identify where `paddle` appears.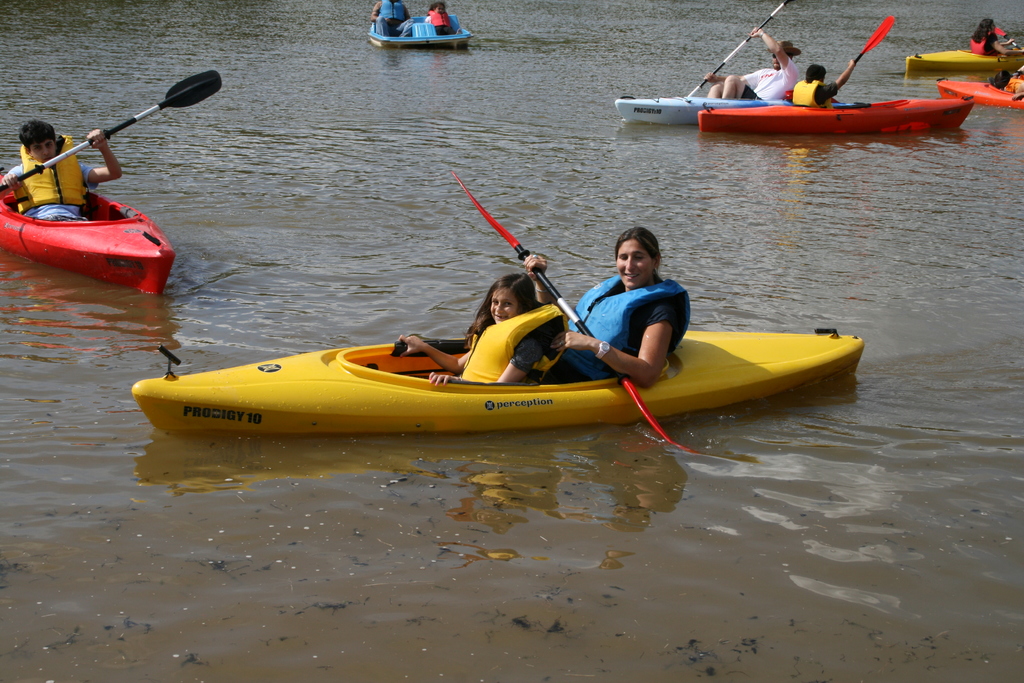
Appears at (x1=0, y1=69, x2=223, y2=192).
